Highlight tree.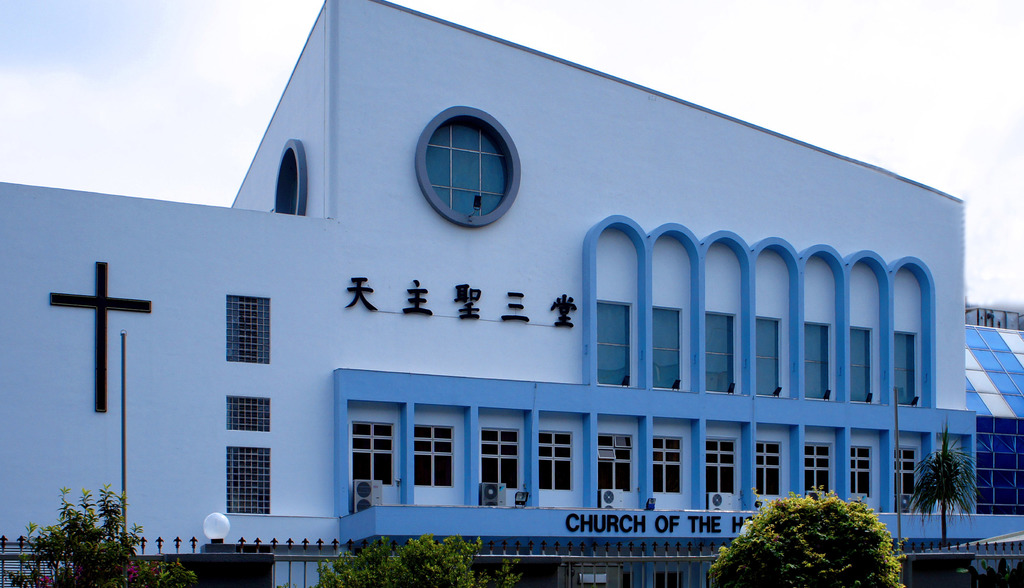
Highlighted region: {"left": 906, "top": 420, "right": 980, "bottom": 544}.
